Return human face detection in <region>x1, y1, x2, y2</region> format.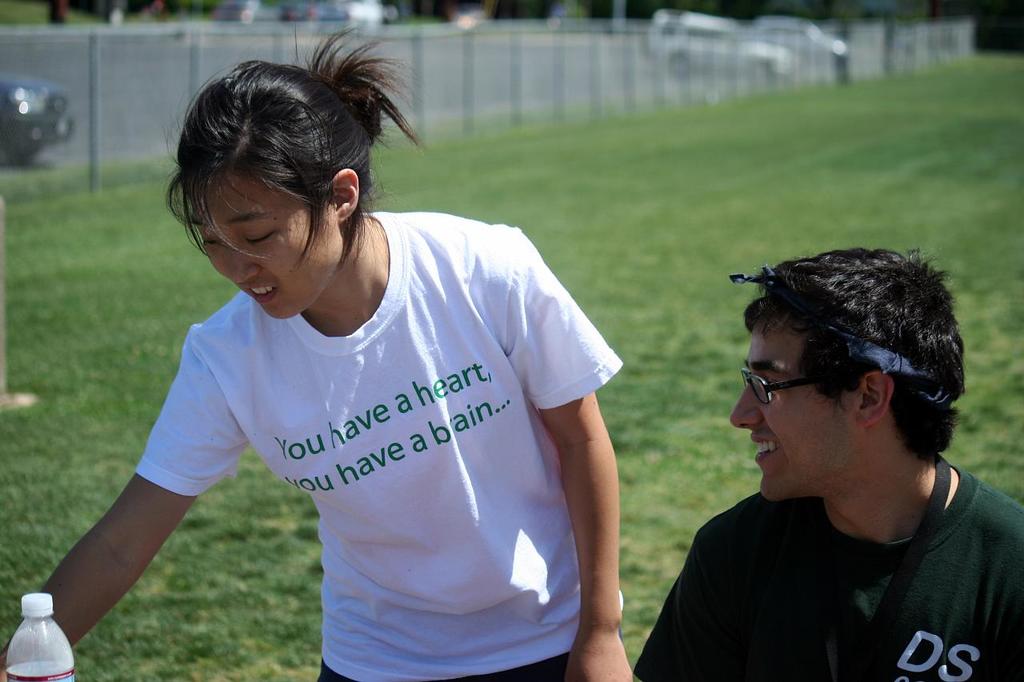
<region>189, 171, 342, 317</region>.
